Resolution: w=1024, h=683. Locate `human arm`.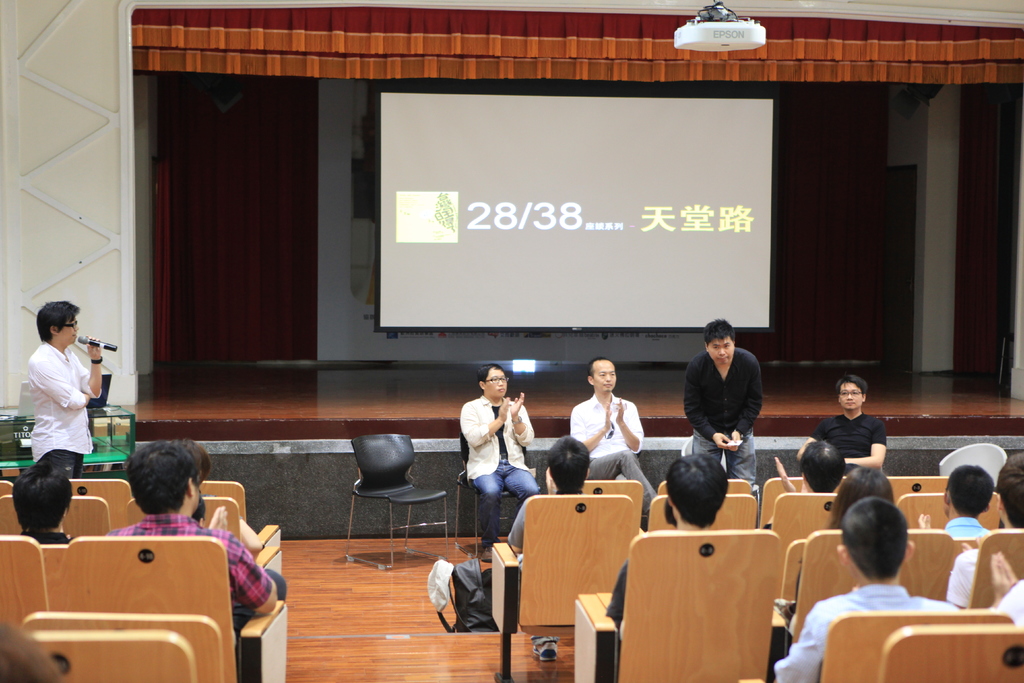
(x1=230, y1=507, x2=271, y2=557).
